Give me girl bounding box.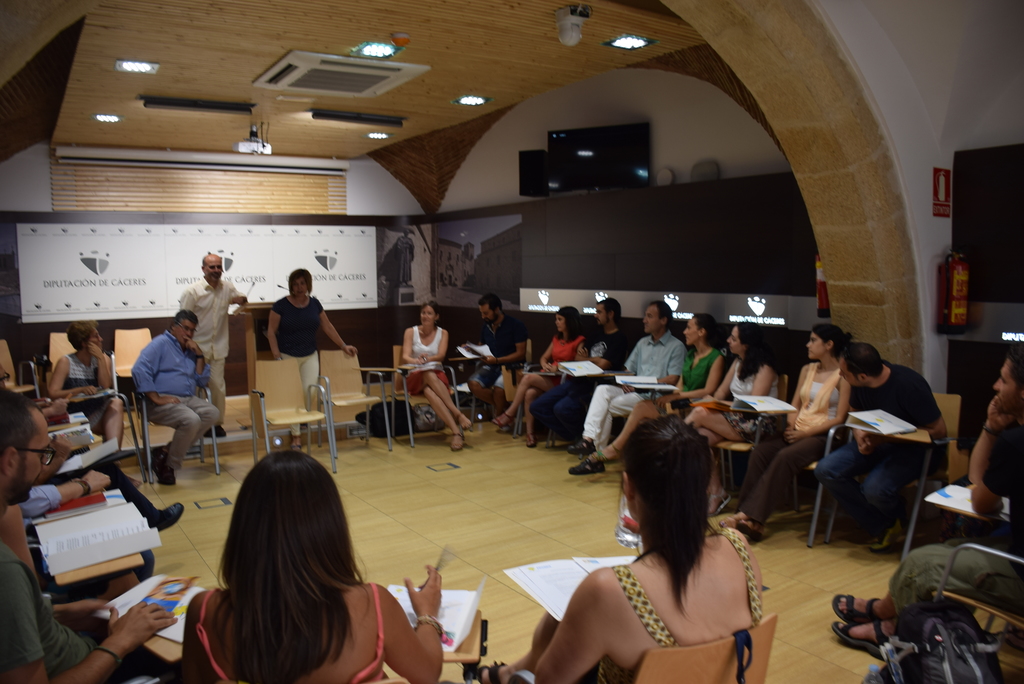
bbox=[715, 324, 852, 542].
